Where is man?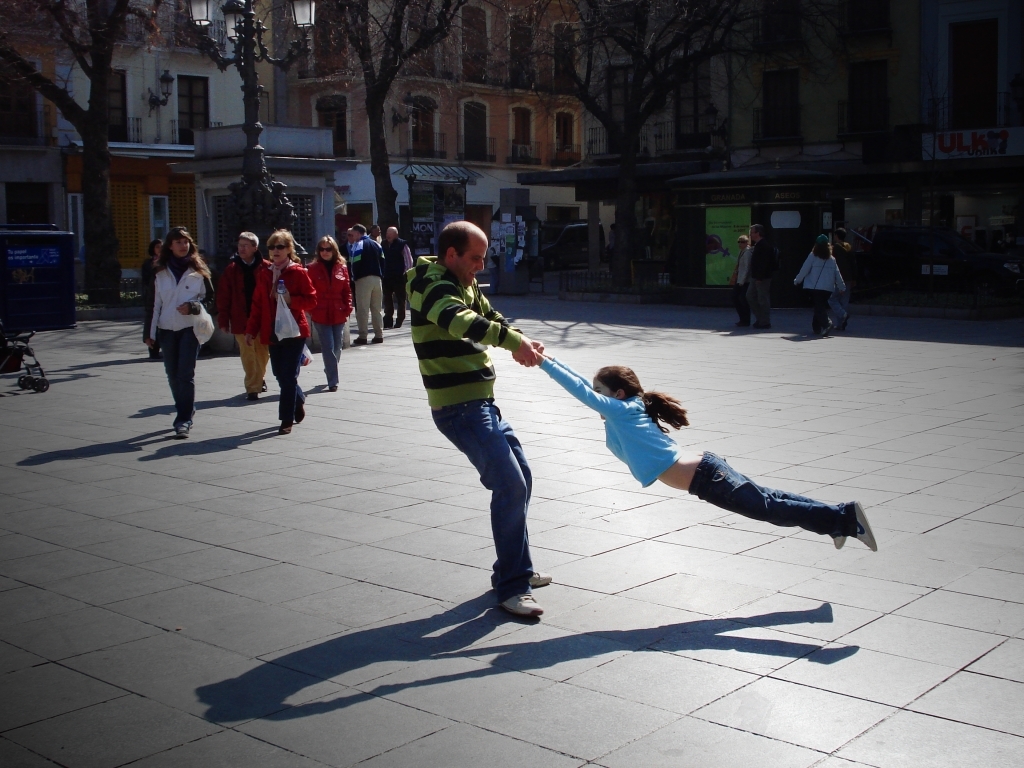
x1=366, y1=223, x2=384, y2=243.
